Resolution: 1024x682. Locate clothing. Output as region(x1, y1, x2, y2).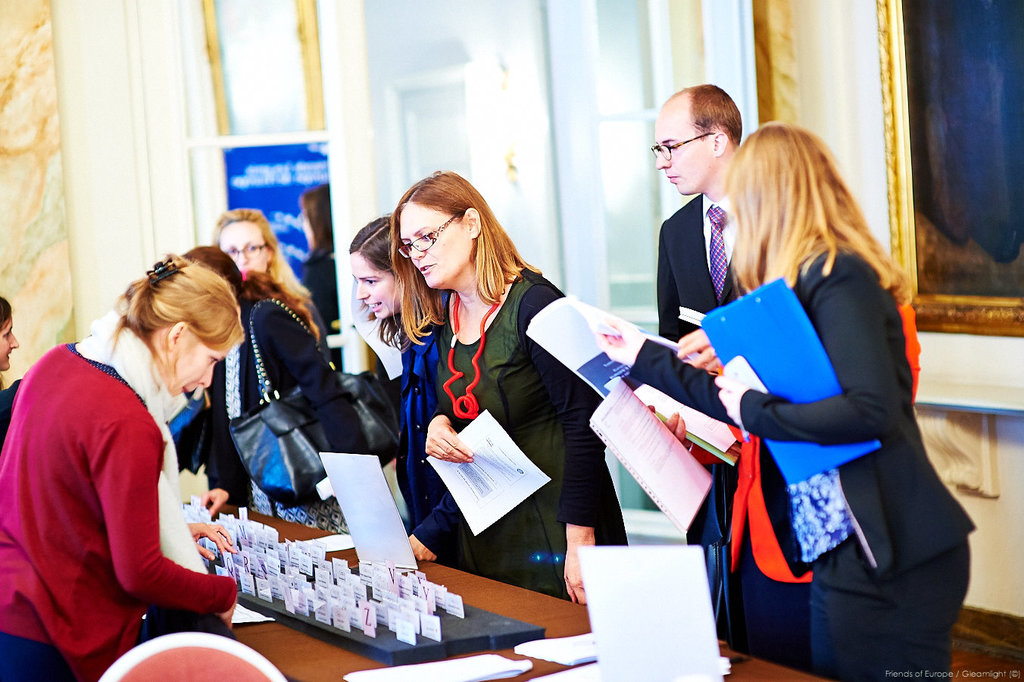
region(0, 325, 261, 678).
